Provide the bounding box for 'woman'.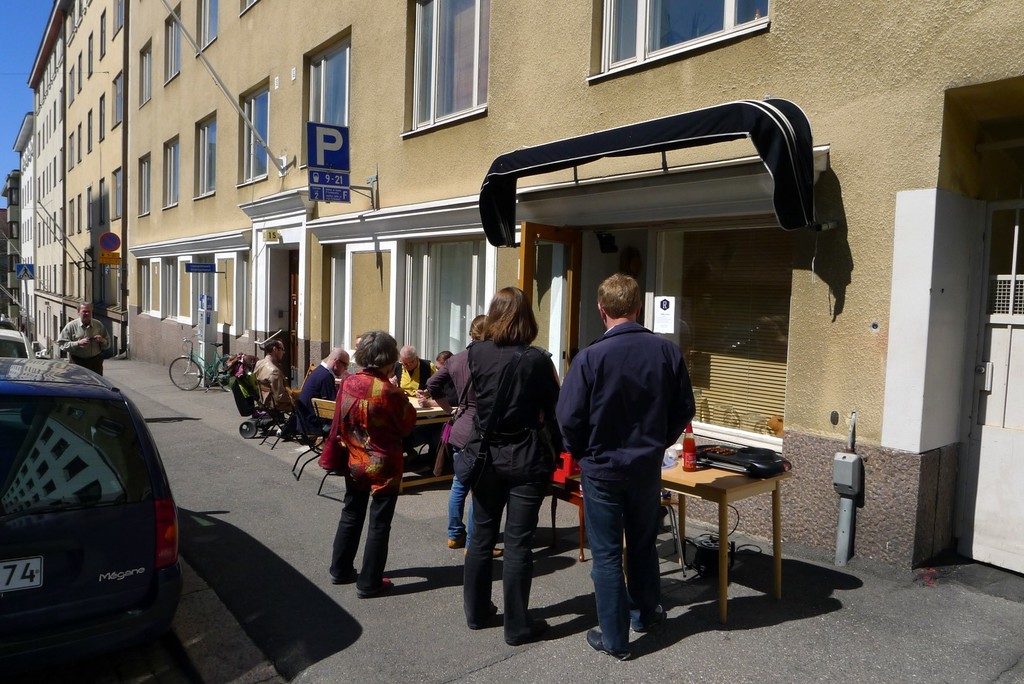
444, 266, 563, 658.
